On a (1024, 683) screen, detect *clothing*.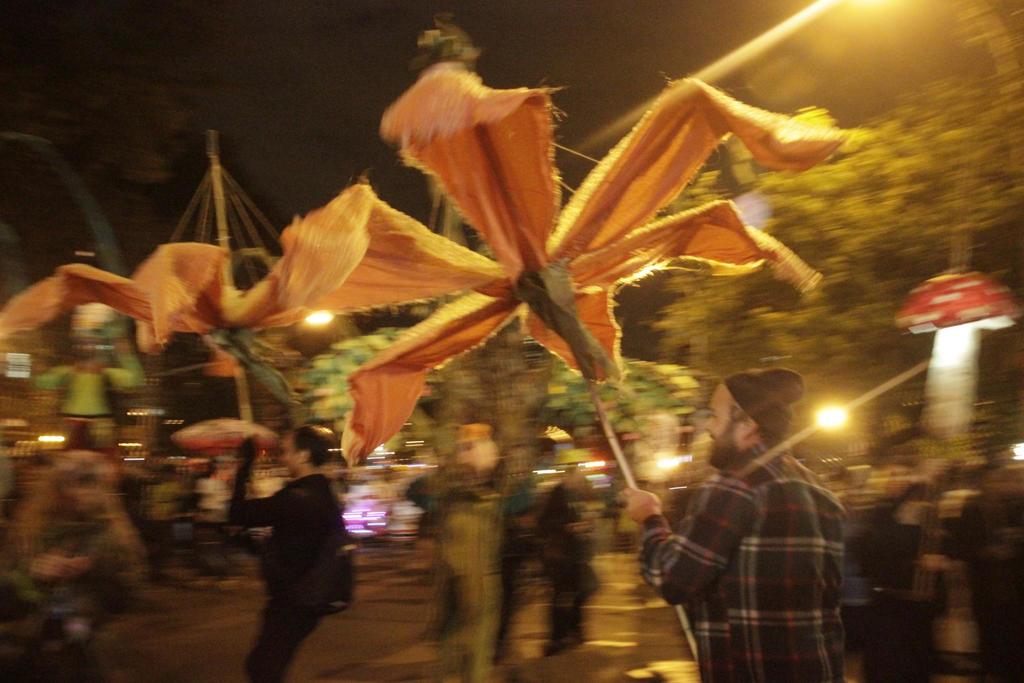
626,439,851,682.
